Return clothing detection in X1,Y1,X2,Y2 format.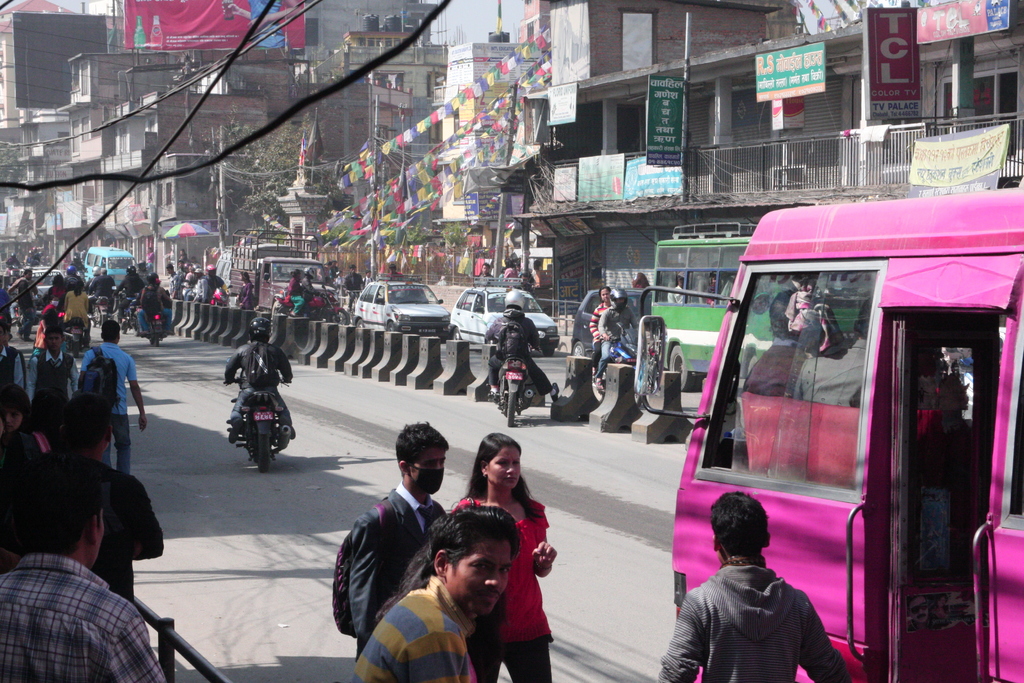
202,272,225,300.
